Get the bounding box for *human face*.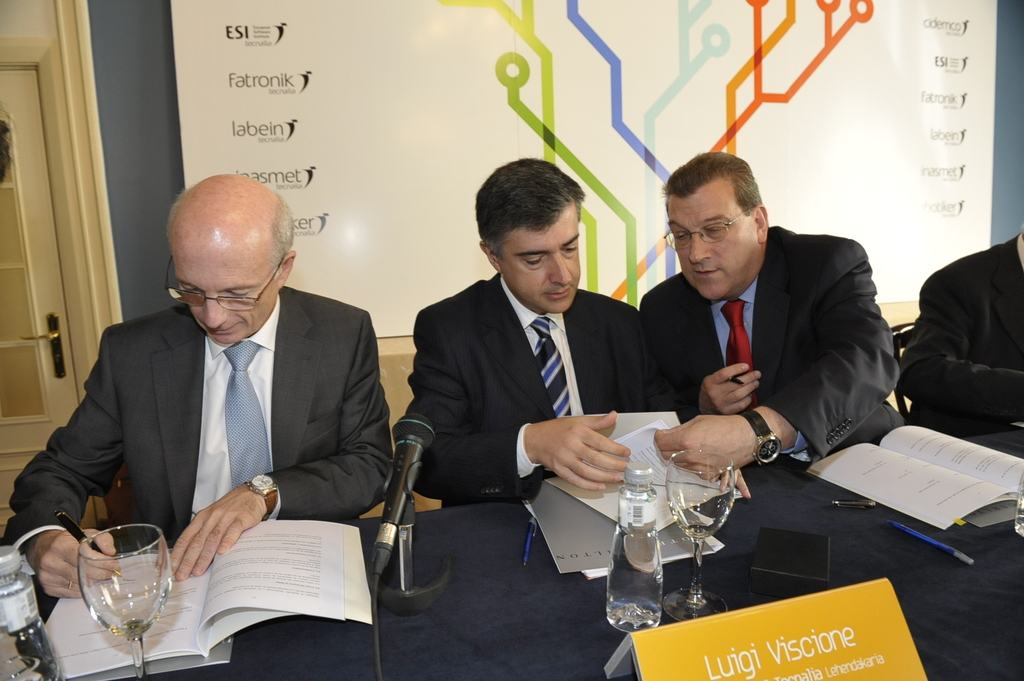
pyautogui.locateOnScreen(500, 207, 581, 314).
